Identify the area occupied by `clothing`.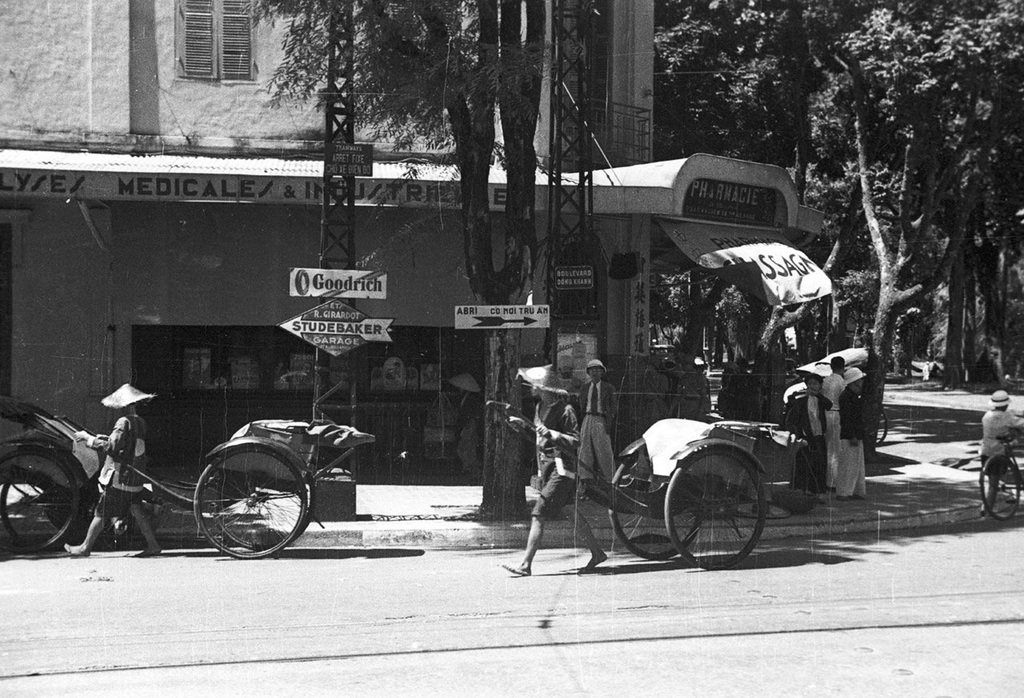
Area: <box>979,403,1016,473</box>.
